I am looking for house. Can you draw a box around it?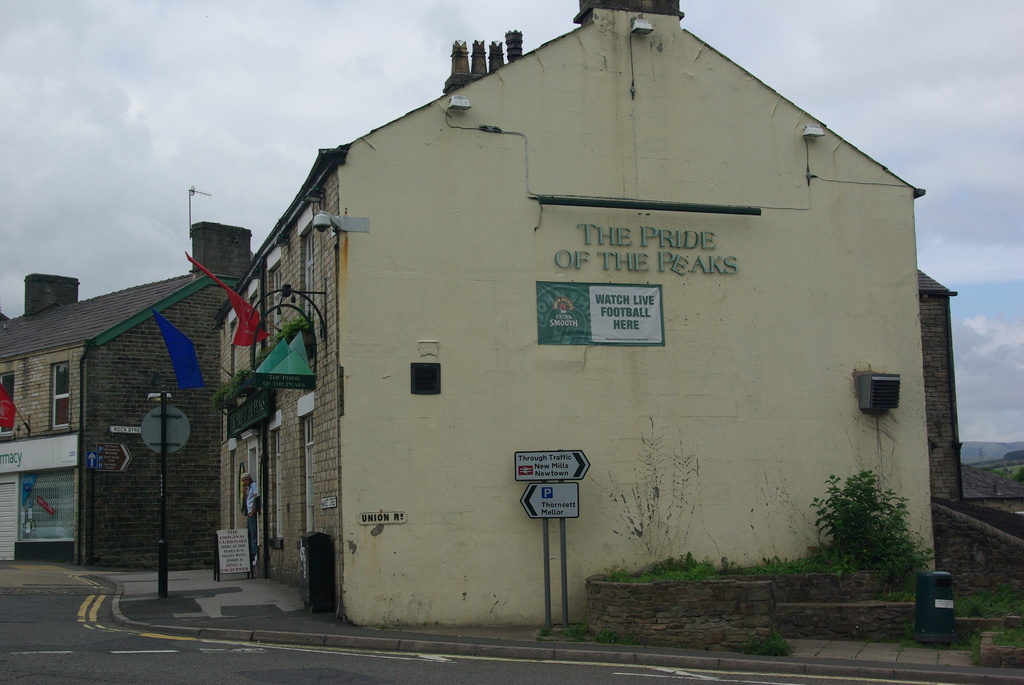
Sure, the bounding box is {"x1": 959, "y1": 460, "x2": 1023, "y2": 514}.
